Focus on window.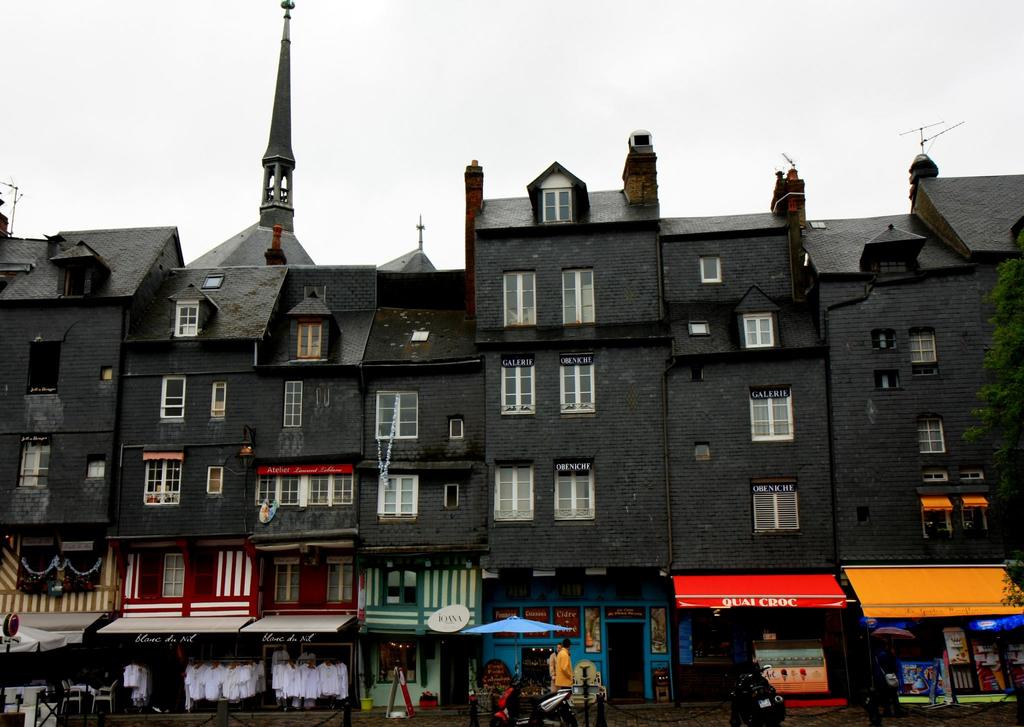
Focused at <bbox>294, 321, 325, 359</bbox>.
